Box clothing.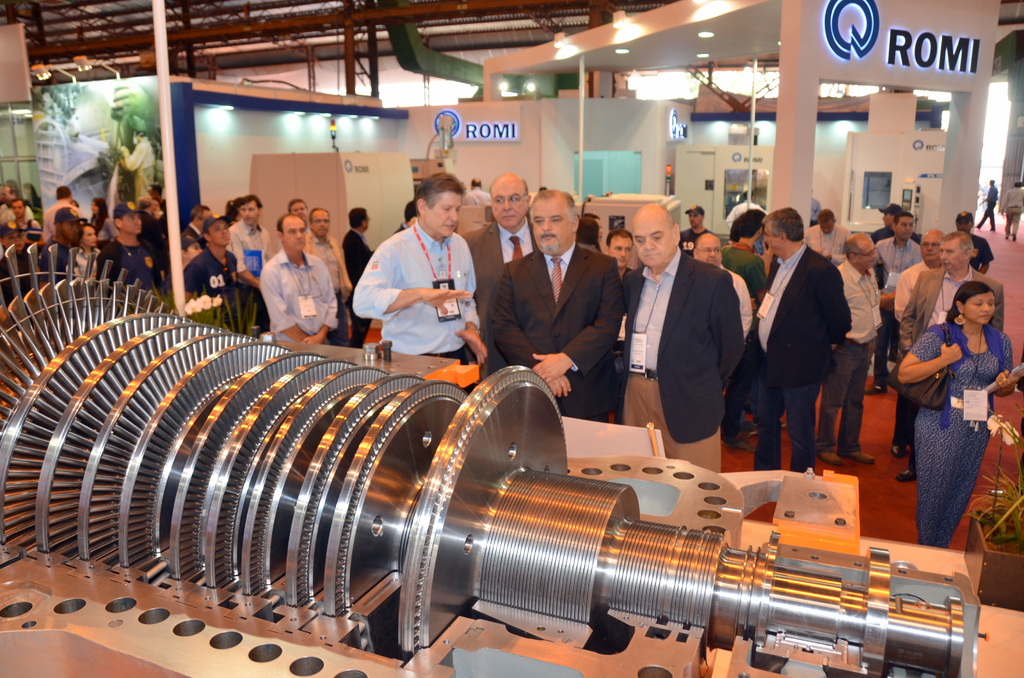
(706, 266, 758, 348).
